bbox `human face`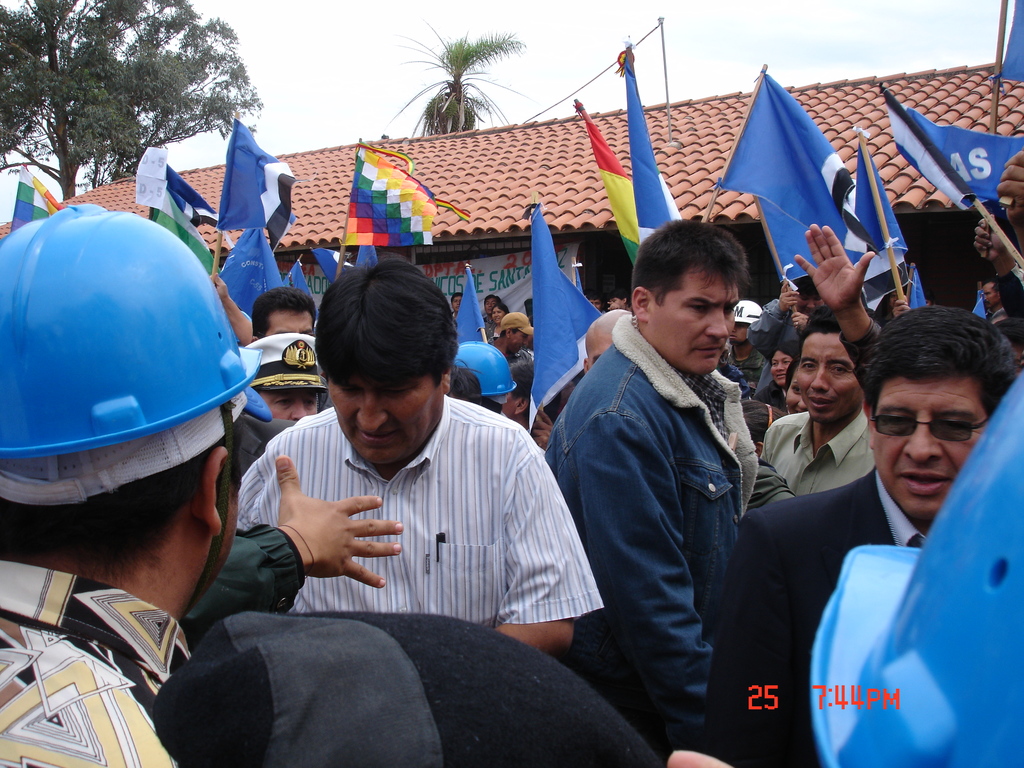
x1=797, y1=331, x2=863, y2=425
